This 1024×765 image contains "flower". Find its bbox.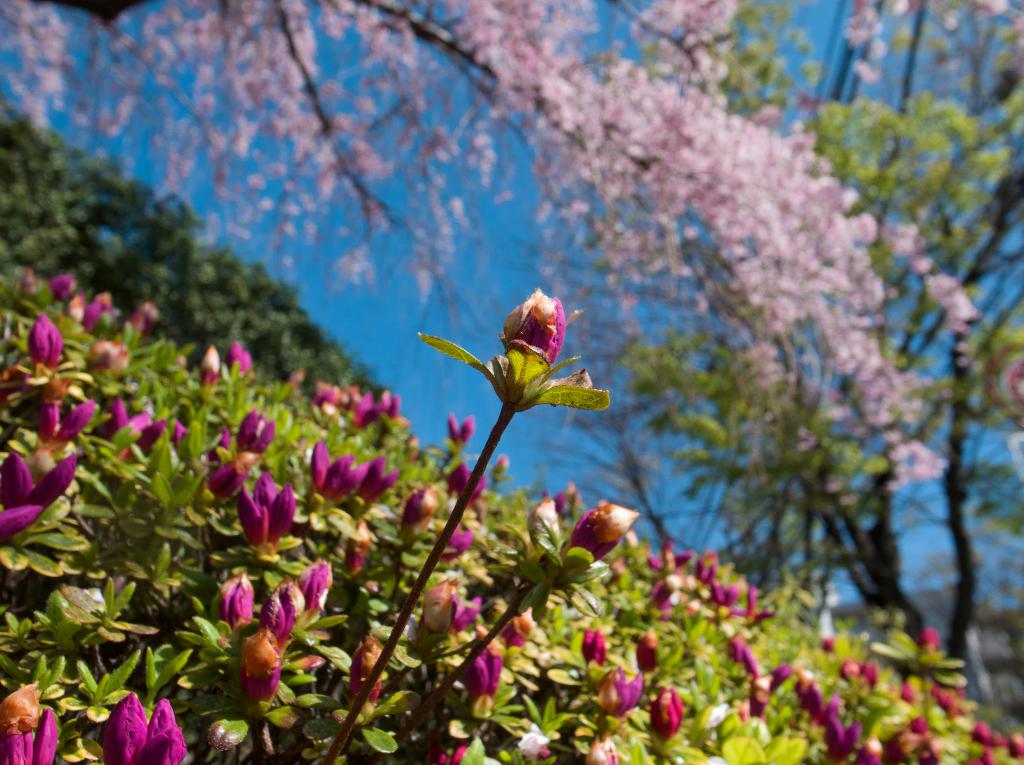
bbox=[447, 600, 482, 638].
